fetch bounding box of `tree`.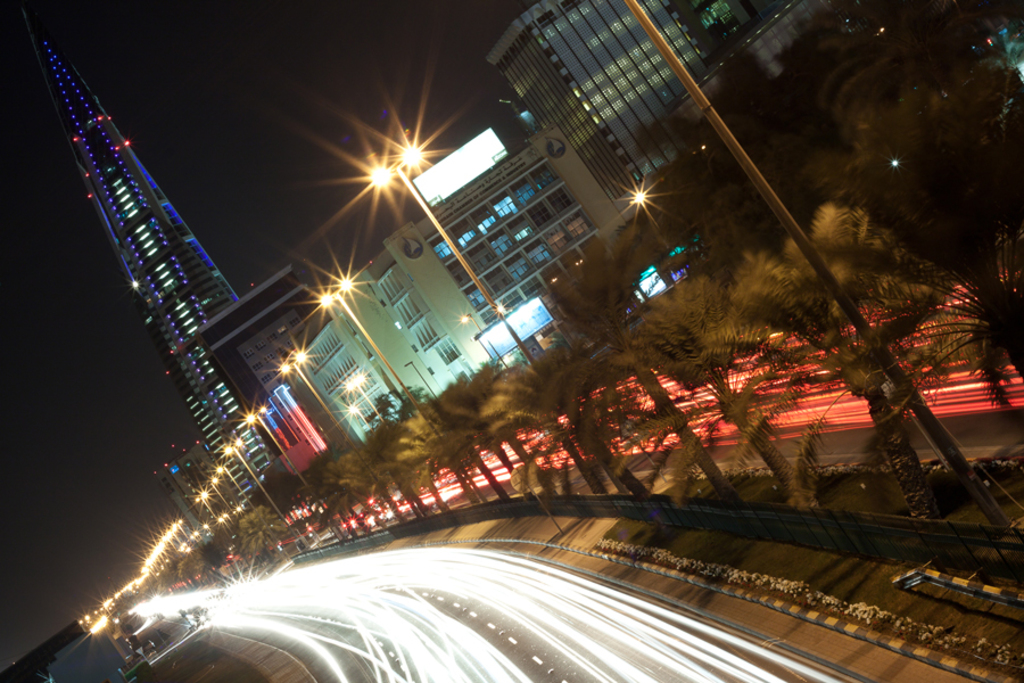
Bbox: 166/541/214/590.
